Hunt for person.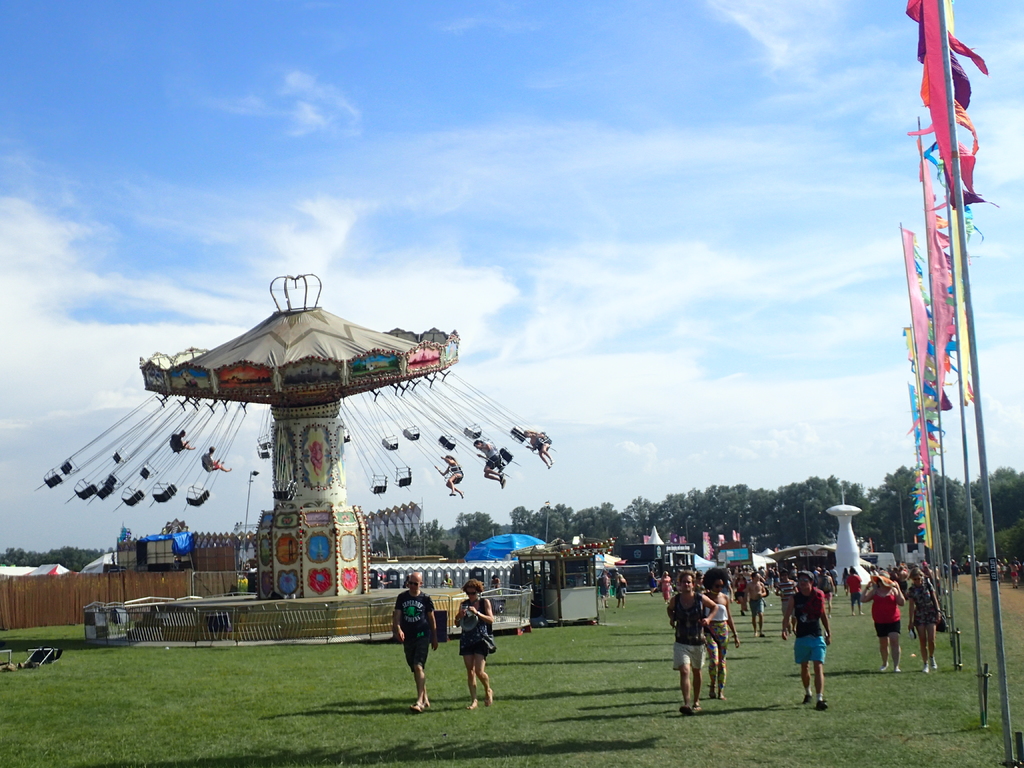
Hunted down at box=[972, 558, 984, 580].
